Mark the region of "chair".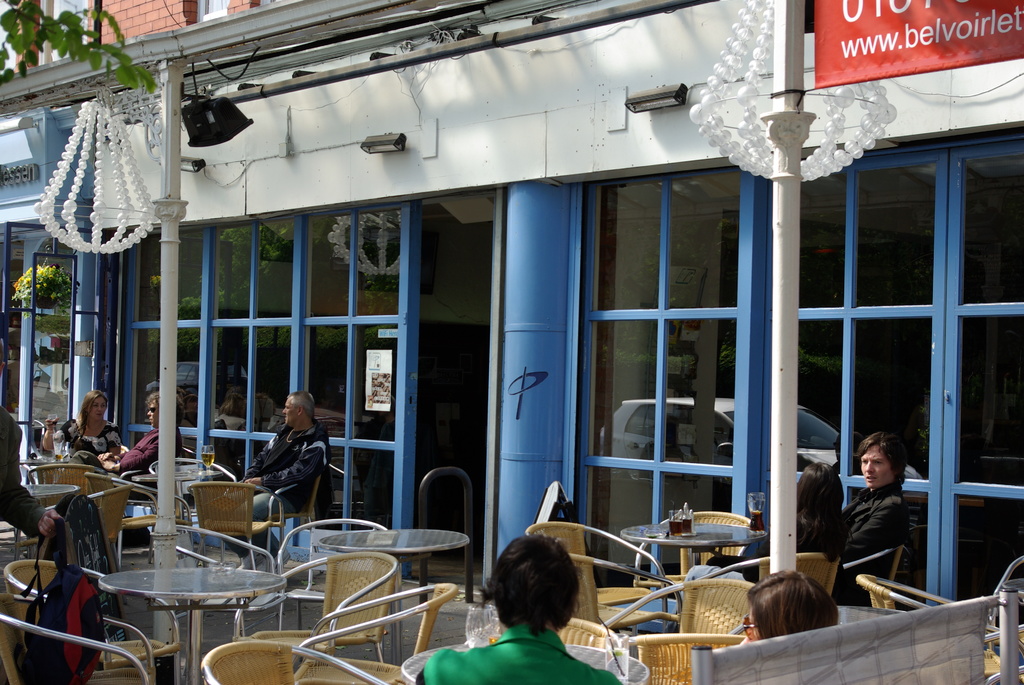
Region: 0 581 156 684.
